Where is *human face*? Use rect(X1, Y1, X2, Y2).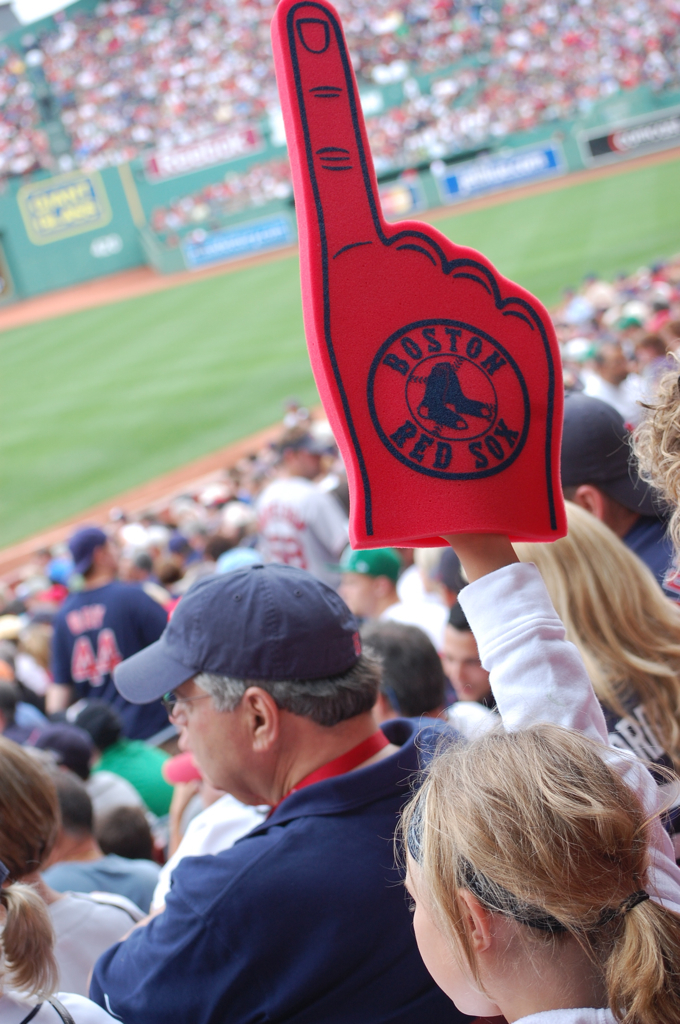
rect(168, 681, 251, 787).
